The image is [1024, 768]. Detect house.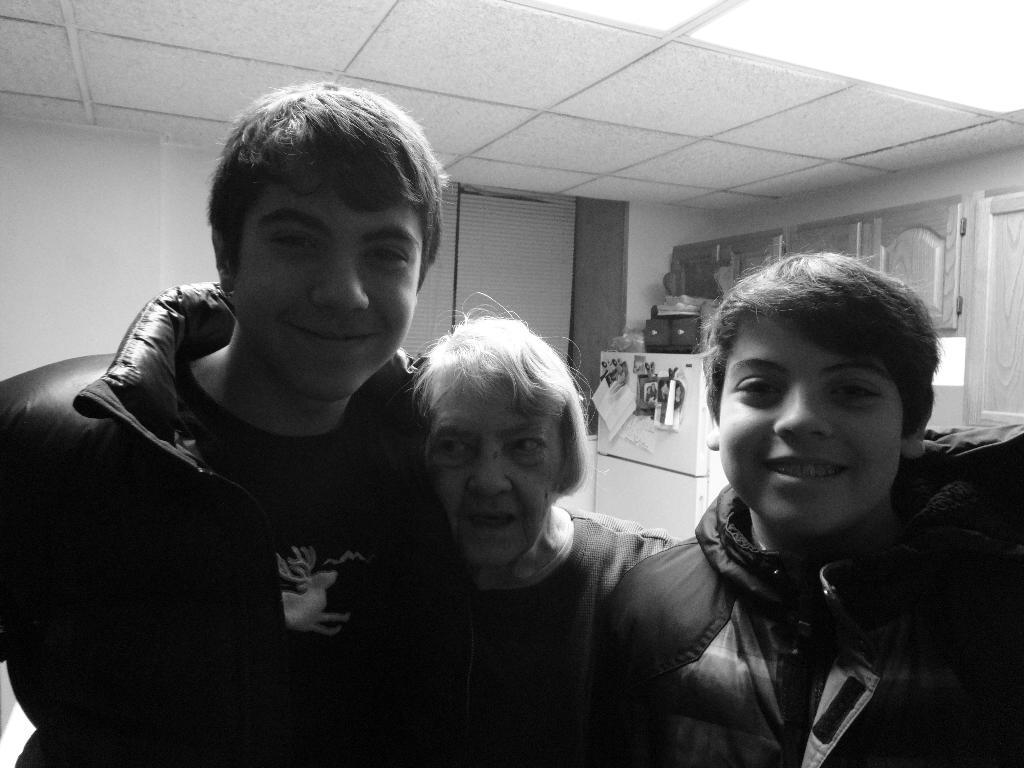
Detection: bbox=(0, 0, 1021, 767).
